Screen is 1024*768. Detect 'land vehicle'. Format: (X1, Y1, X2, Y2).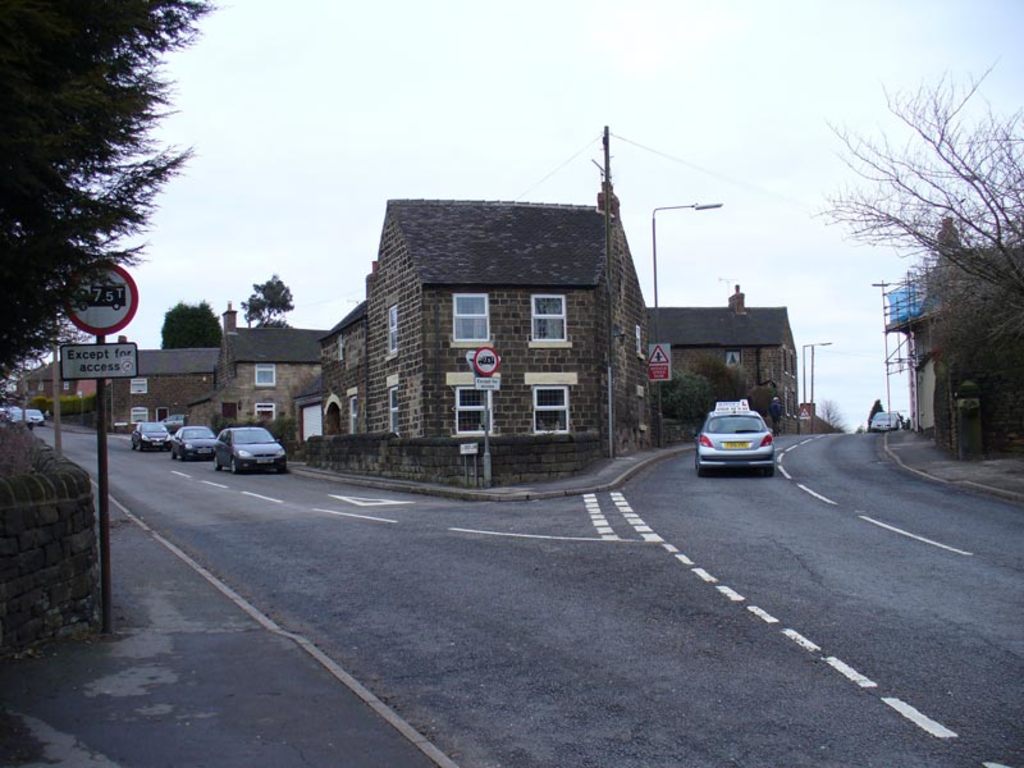
(212, 428, 287, 477).
